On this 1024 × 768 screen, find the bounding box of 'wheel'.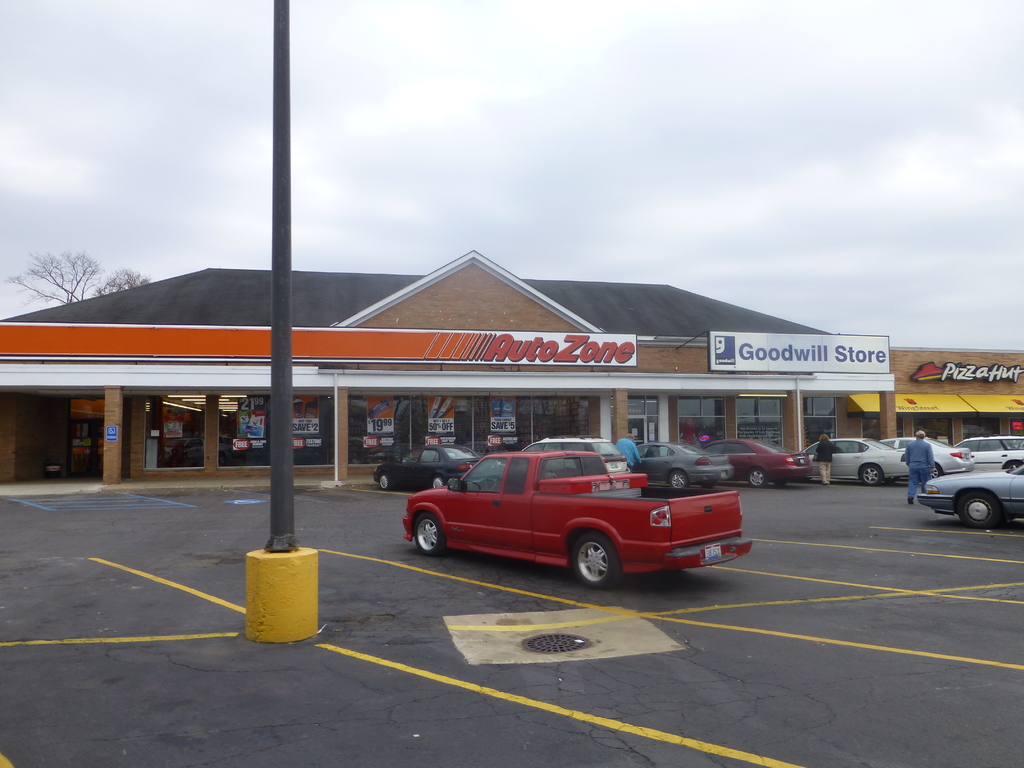
Bounding box: <box>700,481,713,487</box>.
